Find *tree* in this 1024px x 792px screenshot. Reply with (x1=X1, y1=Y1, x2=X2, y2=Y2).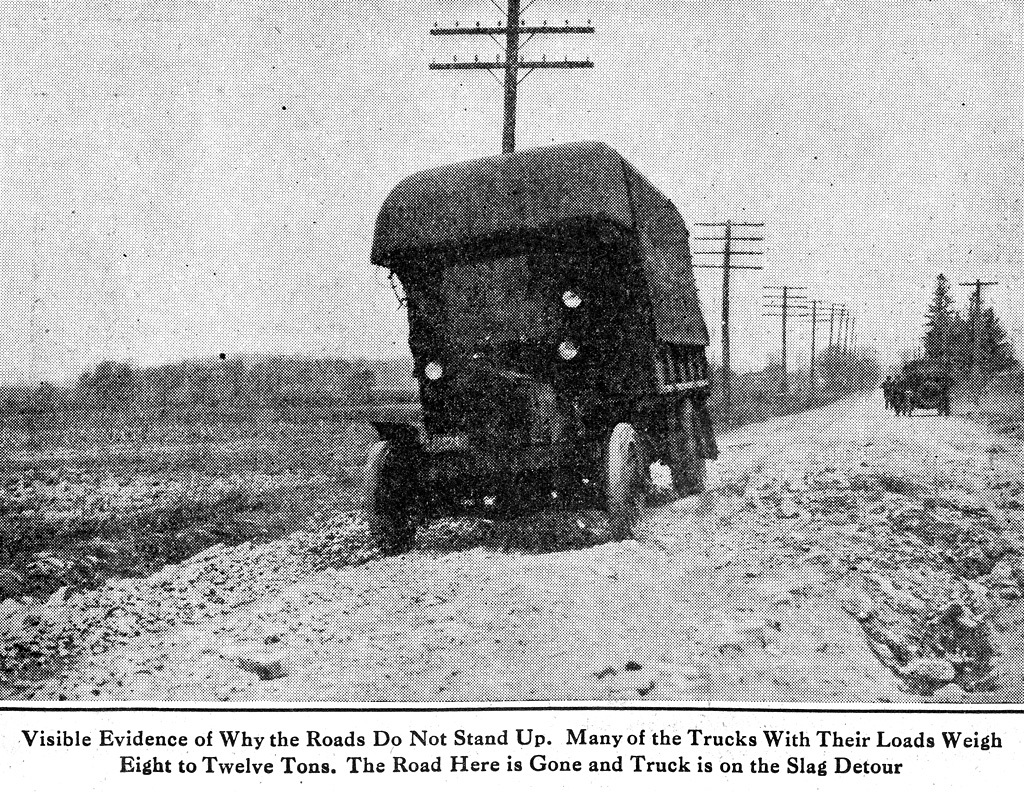
(x1=908, y1=275, x2=1001, y2=412).
